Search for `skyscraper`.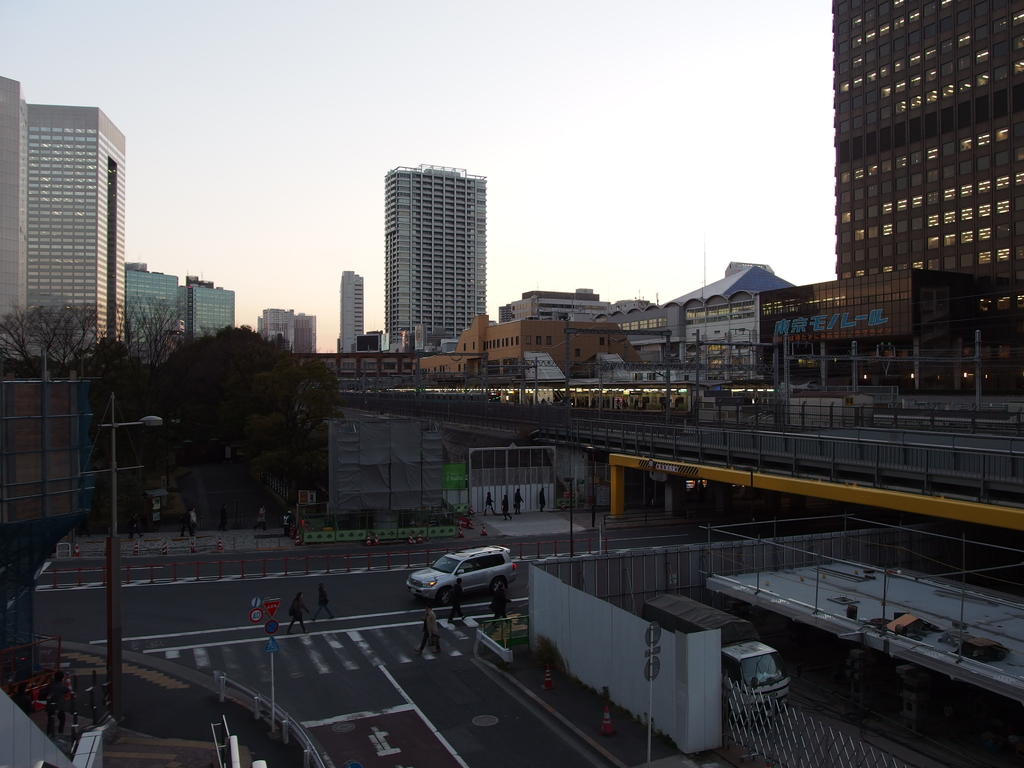
Found at rect(330, 271, 365, 358).
